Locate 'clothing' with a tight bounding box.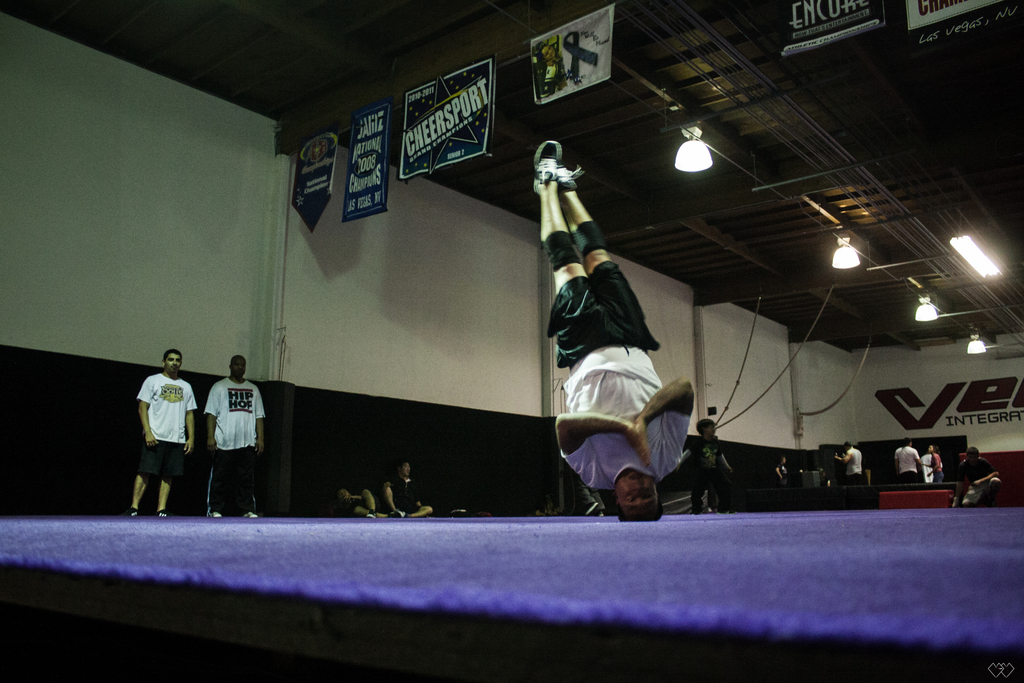
388 471 423 508.
